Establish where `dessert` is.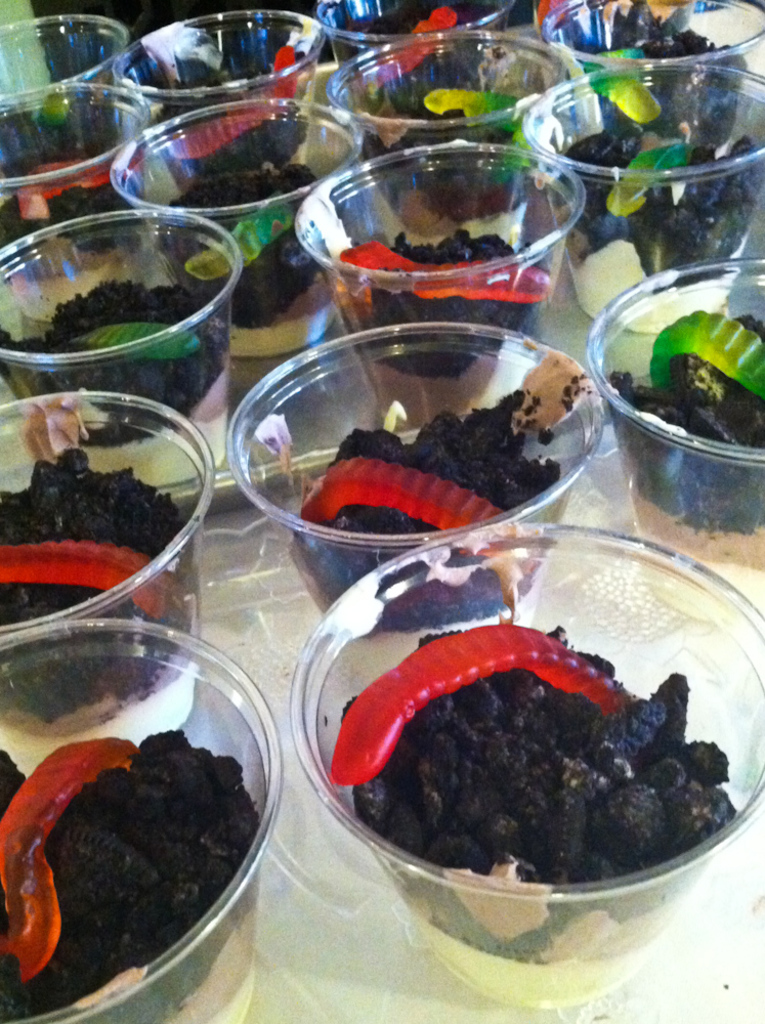
Established at 0/278/233/413.
